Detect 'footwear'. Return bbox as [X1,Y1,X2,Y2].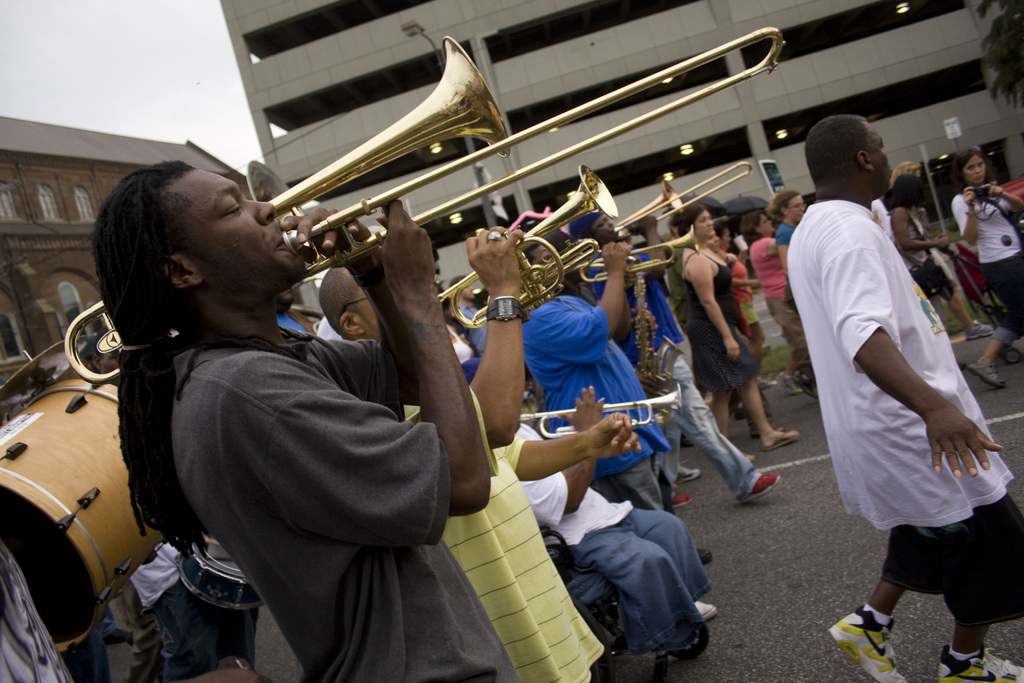
[695,543,711,566].
